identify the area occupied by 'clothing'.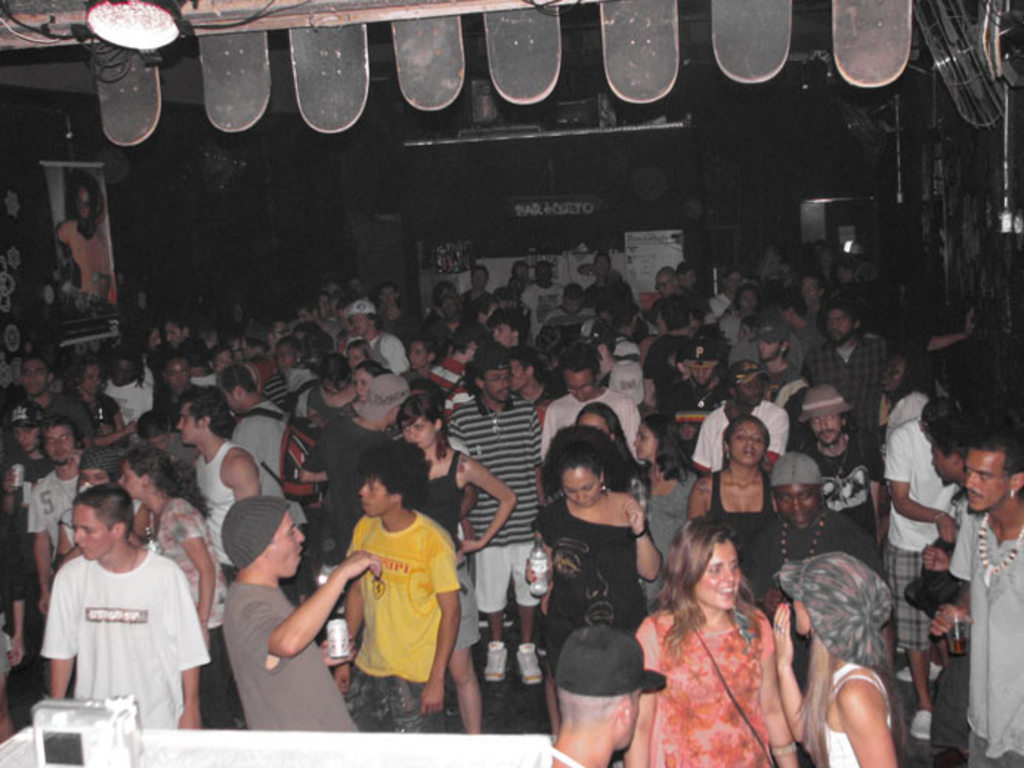
Area: x1=231, y1=391, x2=304, y2=555.
